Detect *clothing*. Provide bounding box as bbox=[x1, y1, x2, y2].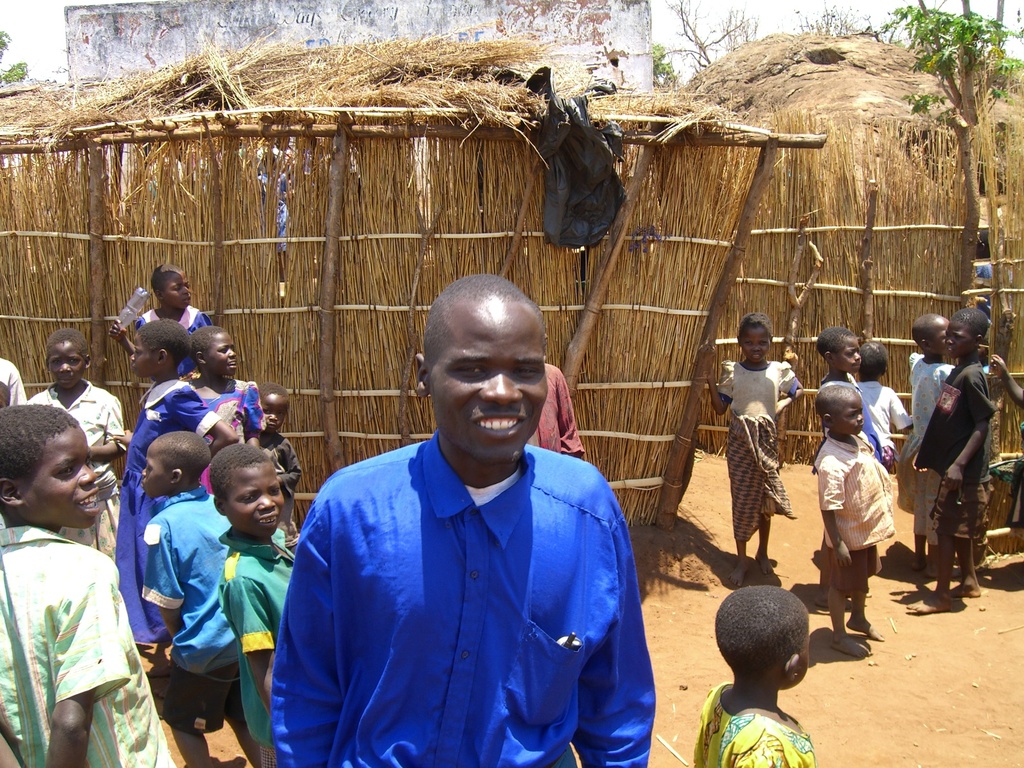
bbox=[223, 514, 300, 767].
